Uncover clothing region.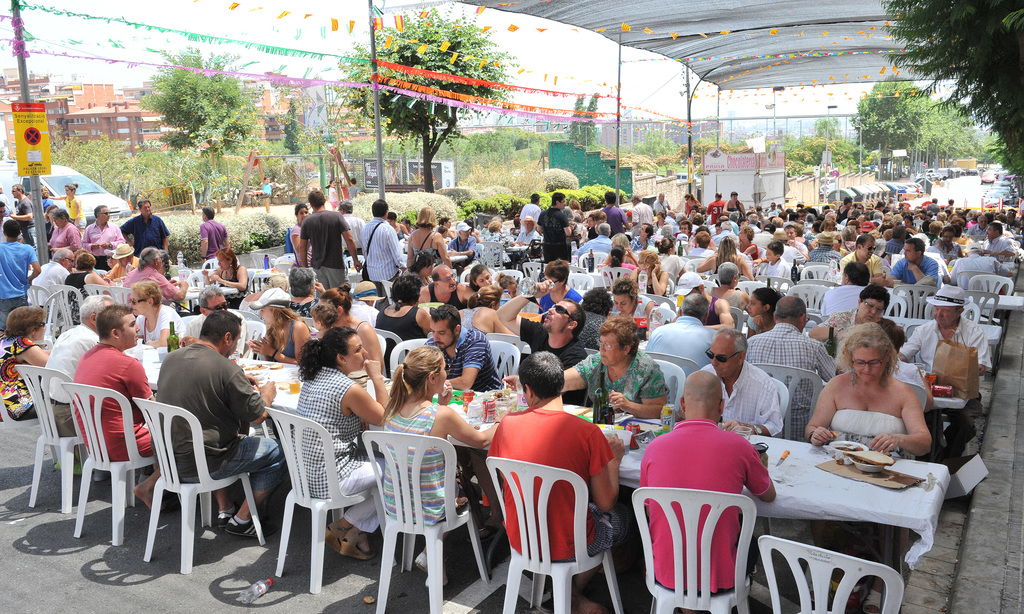
Uncovered: bbox=(601, 203, 628, 232).
